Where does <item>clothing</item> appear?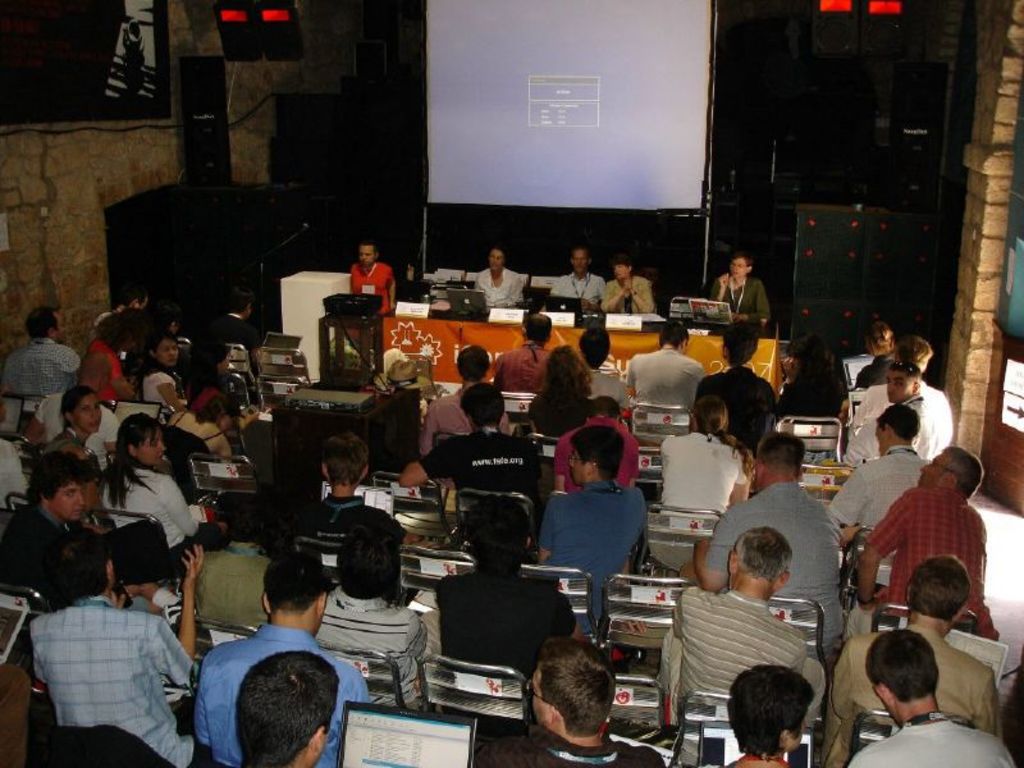
Appears at (581, 362, 630, 406).
